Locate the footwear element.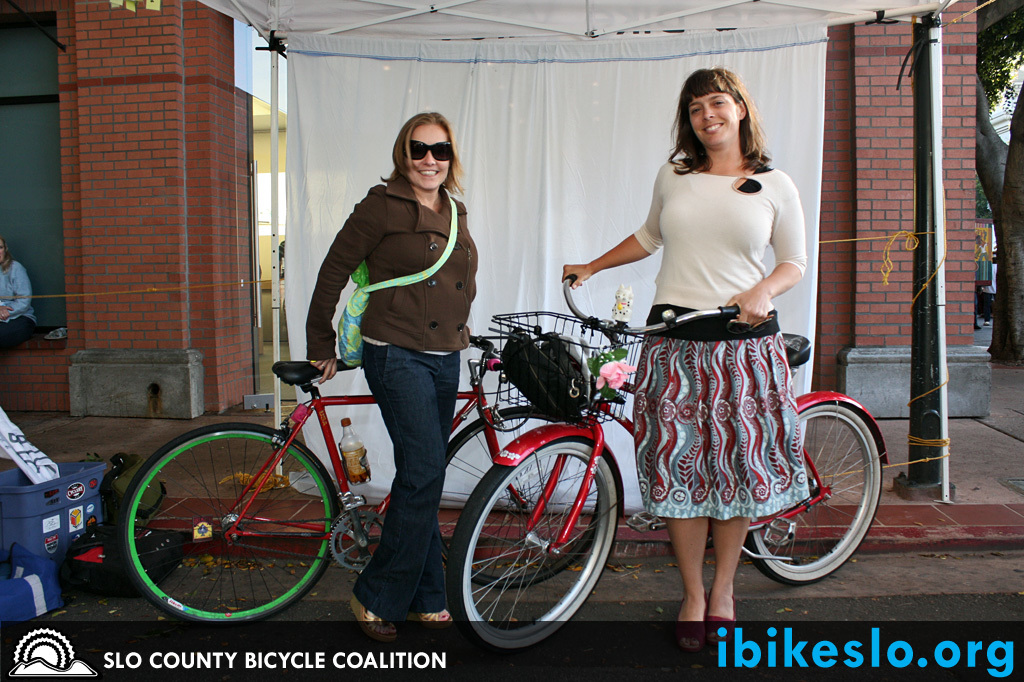
Element bbox: rect(423, 612, 462, 637).
